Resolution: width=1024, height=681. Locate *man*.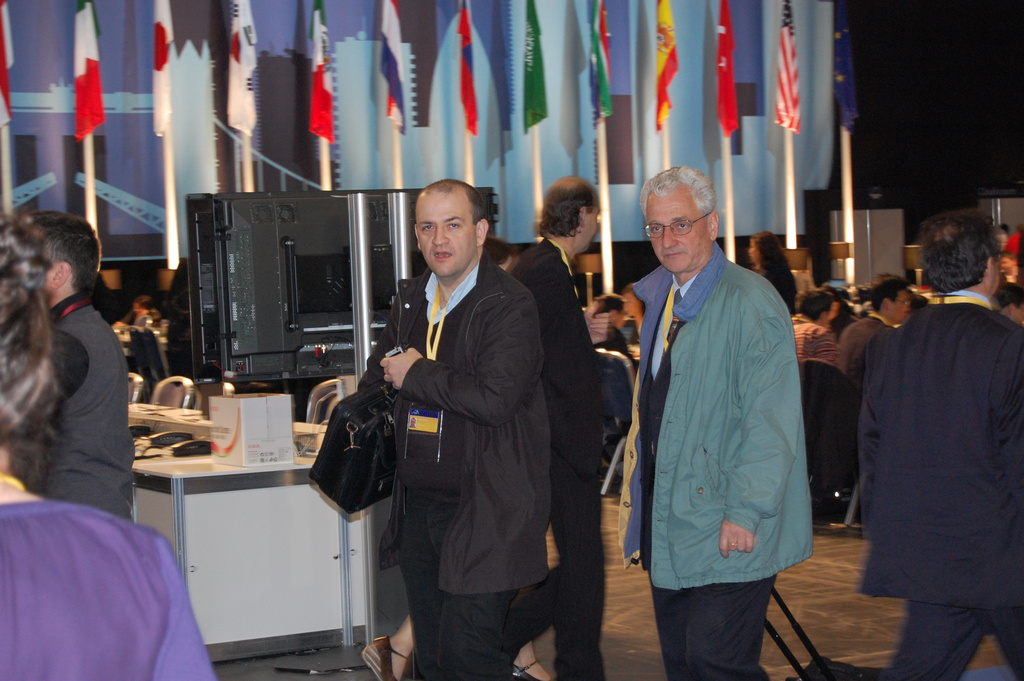
x1=842, y1=267, x2=919, y2=409.
